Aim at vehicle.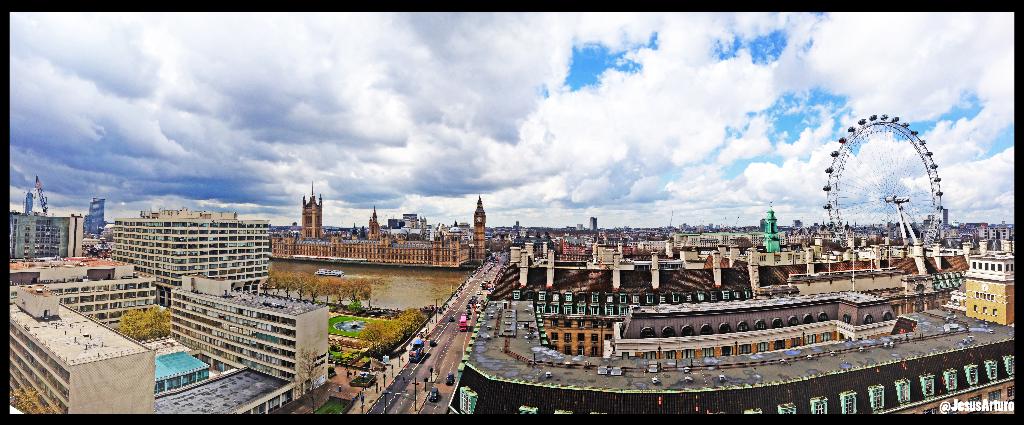
Aimed at box(481, 282, 488, 289).
